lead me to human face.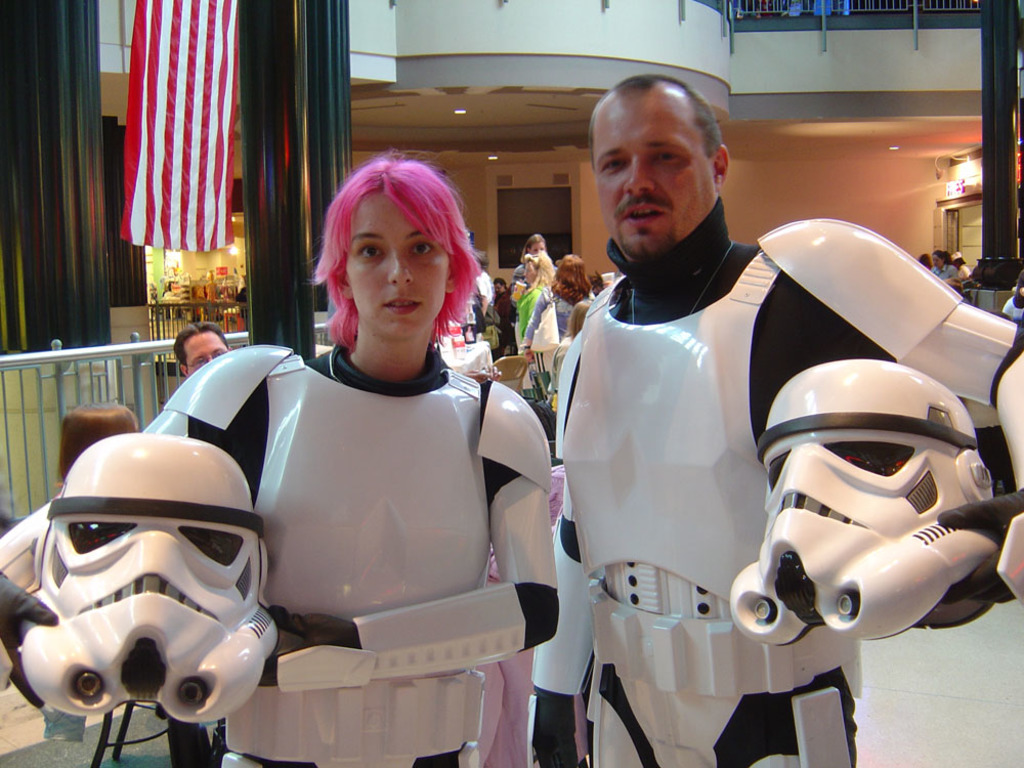
Lead to <region>590, 88, 714, 261</region>.
